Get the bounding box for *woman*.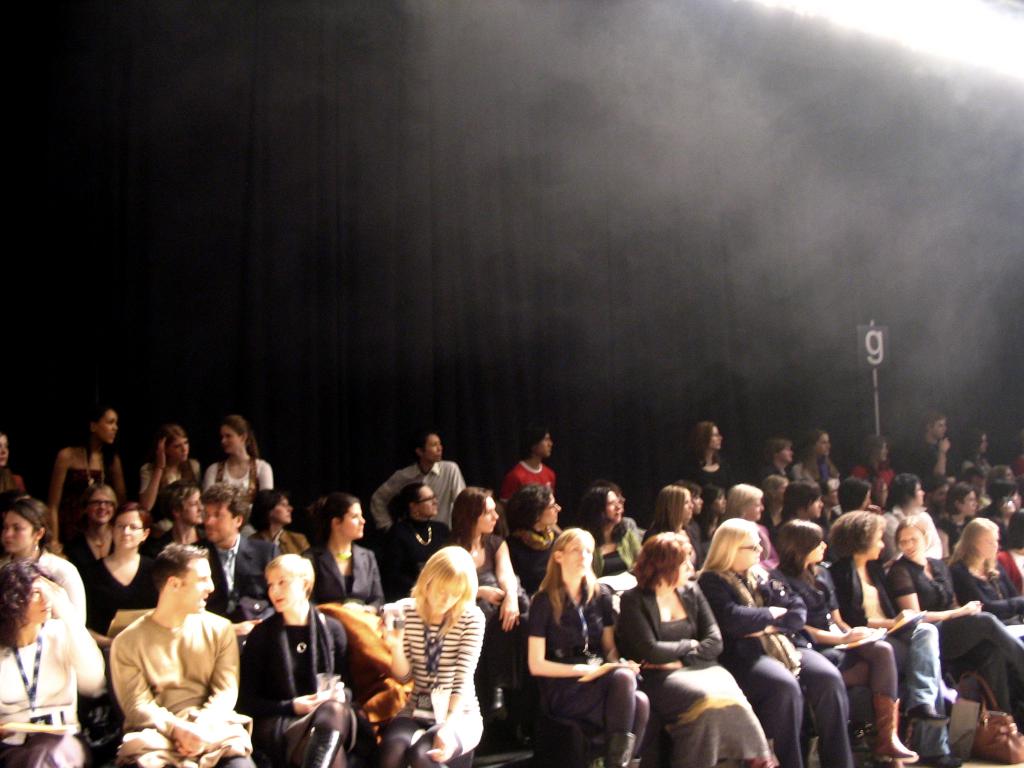
[820,508,953,762].
